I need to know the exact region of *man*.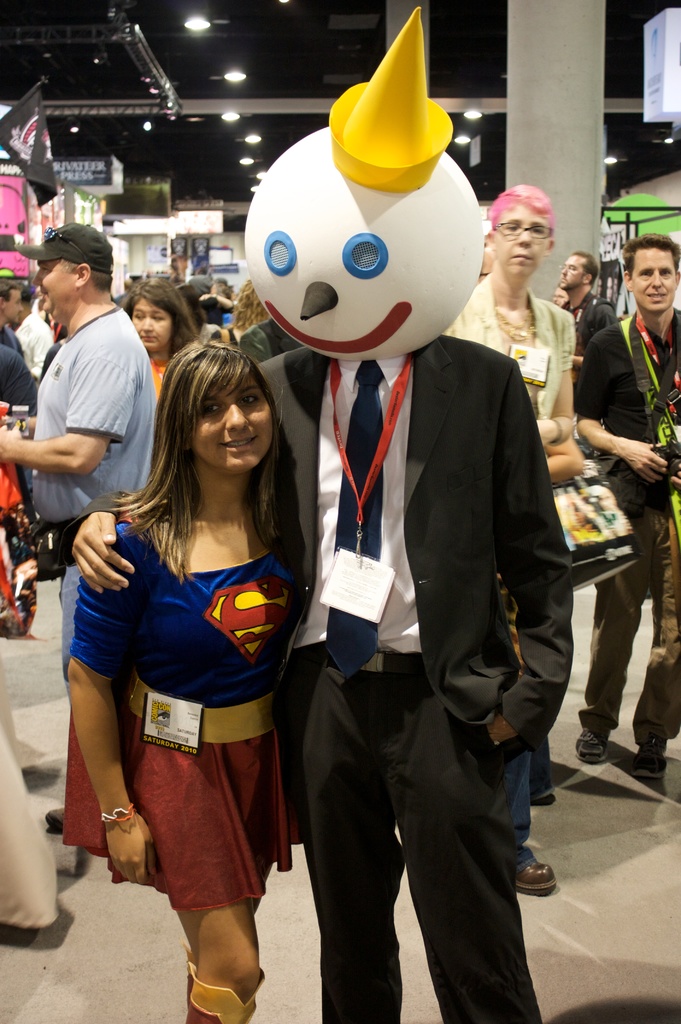
Region: locate(69, 134, 575, 1023).
